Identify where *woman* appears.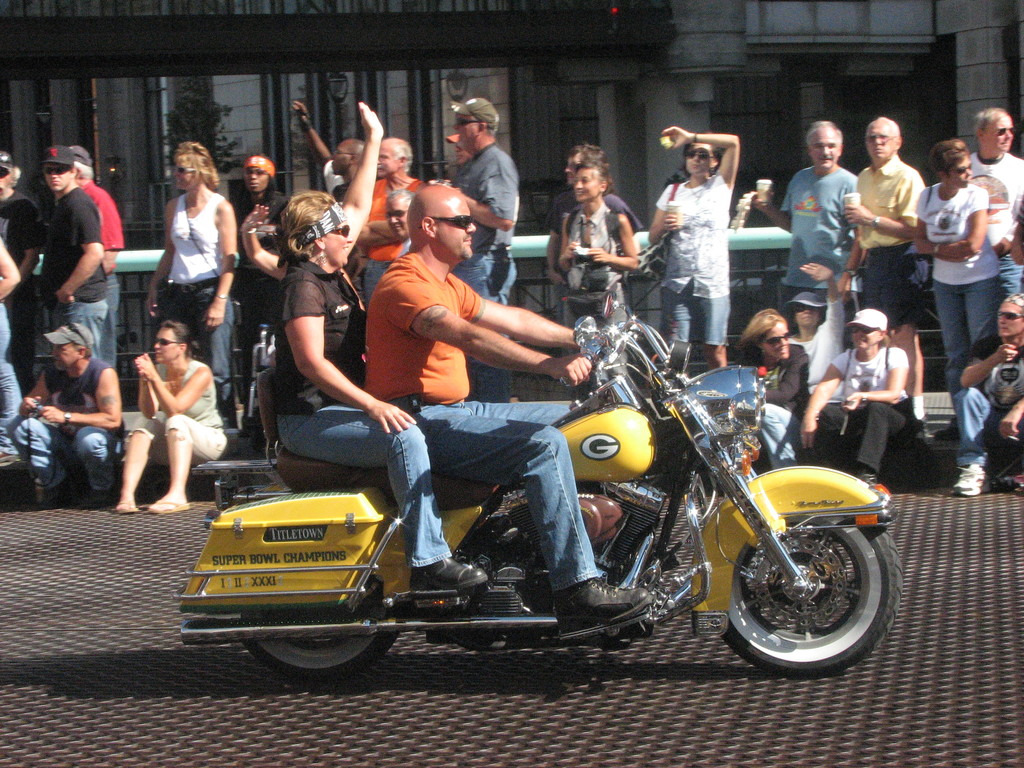
Appears at 647:121:746:381.
